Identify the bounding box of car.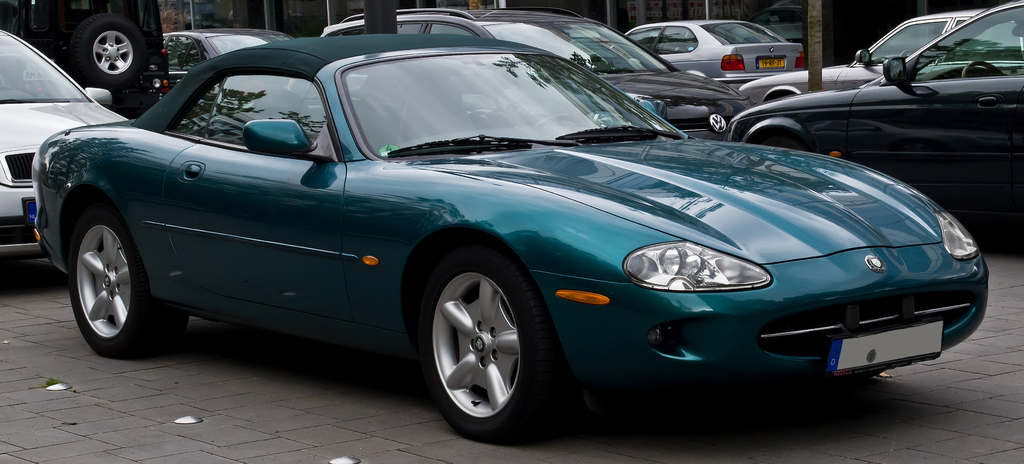
(x1=624, y1=16, x2=808, y2=92).
